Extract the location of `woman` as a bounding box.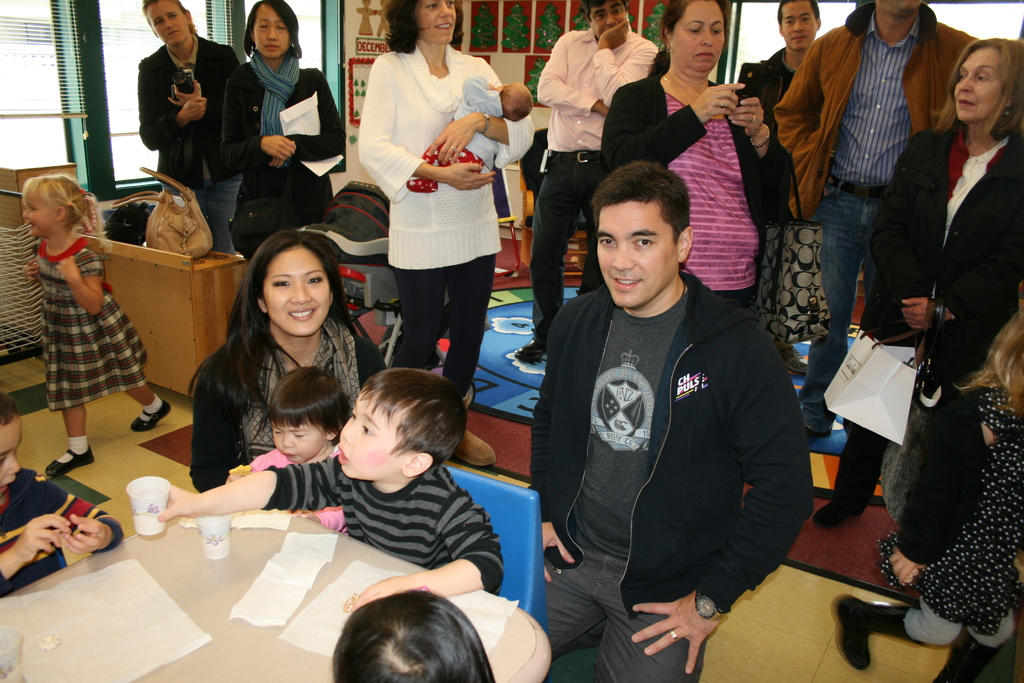
{"left": 361, "top": 1, "right": 541, "bottom": 466}.
